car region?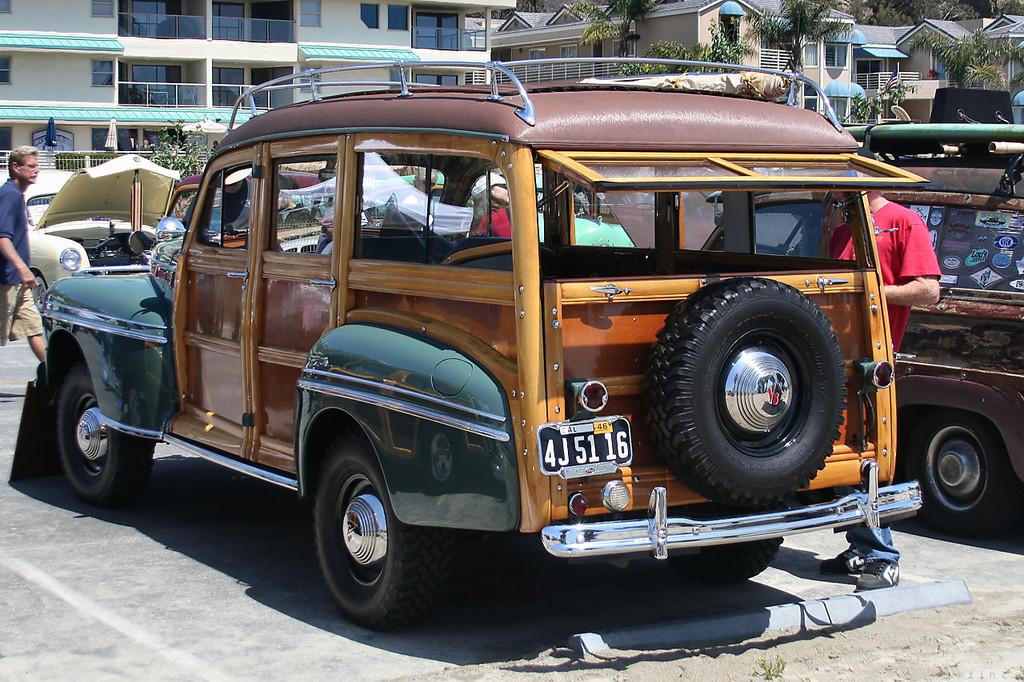
rect(46, 67, 945, 634)
